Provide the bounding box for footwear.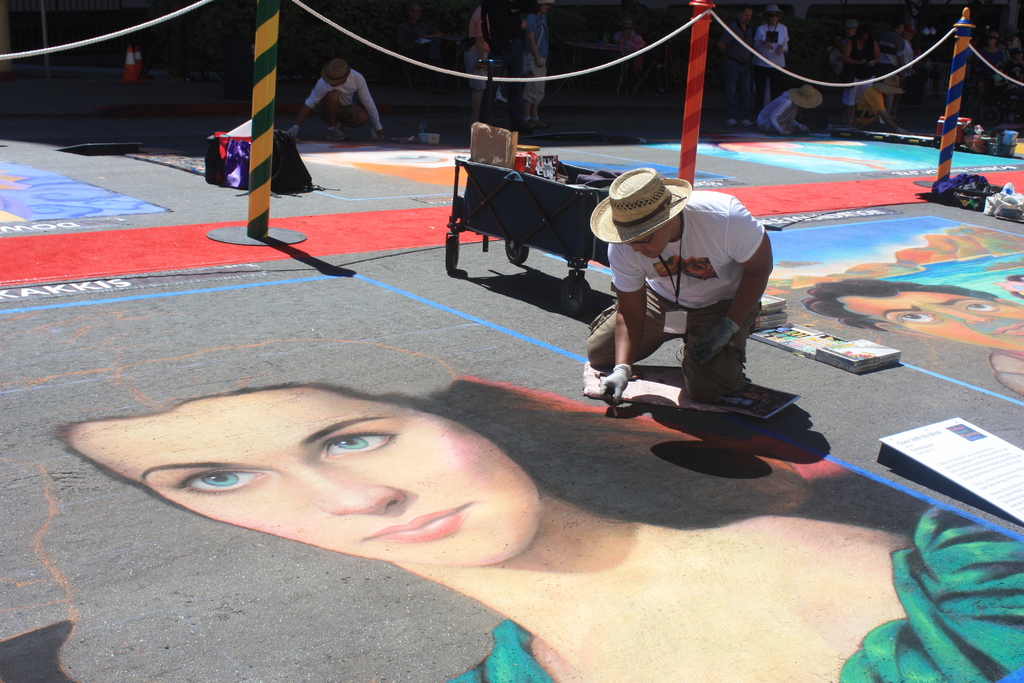
(324,124,350,141).
